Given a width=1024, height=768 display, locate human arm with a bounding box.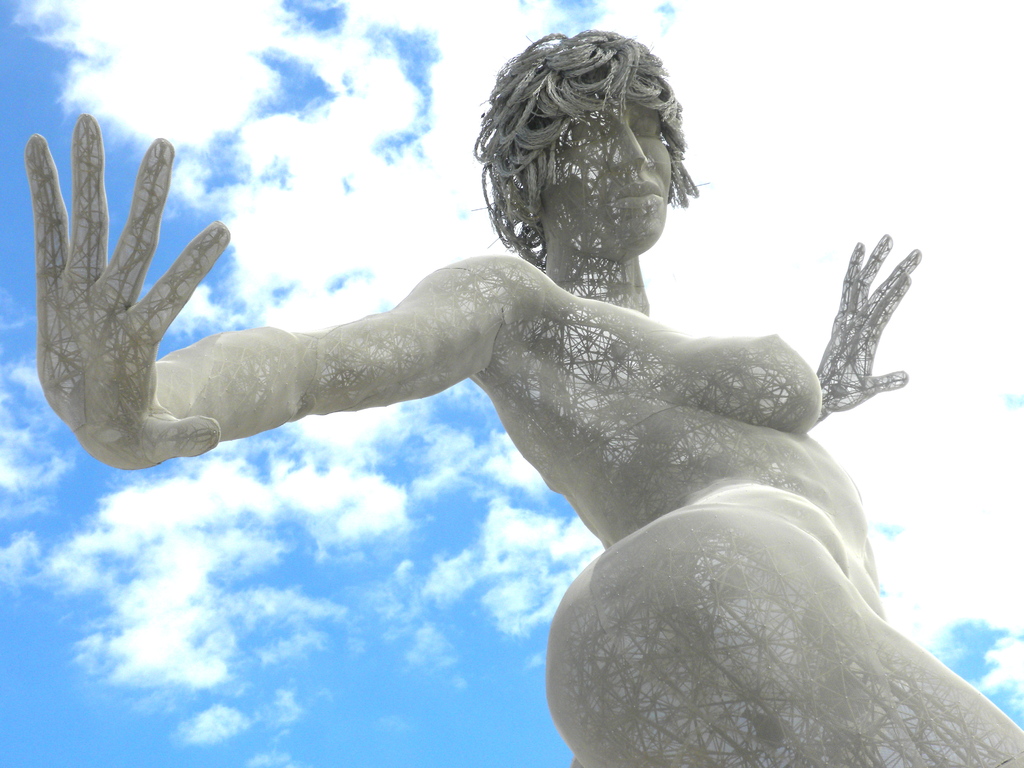
Located: x1=778 y1=224 x2=954 y2=431.
